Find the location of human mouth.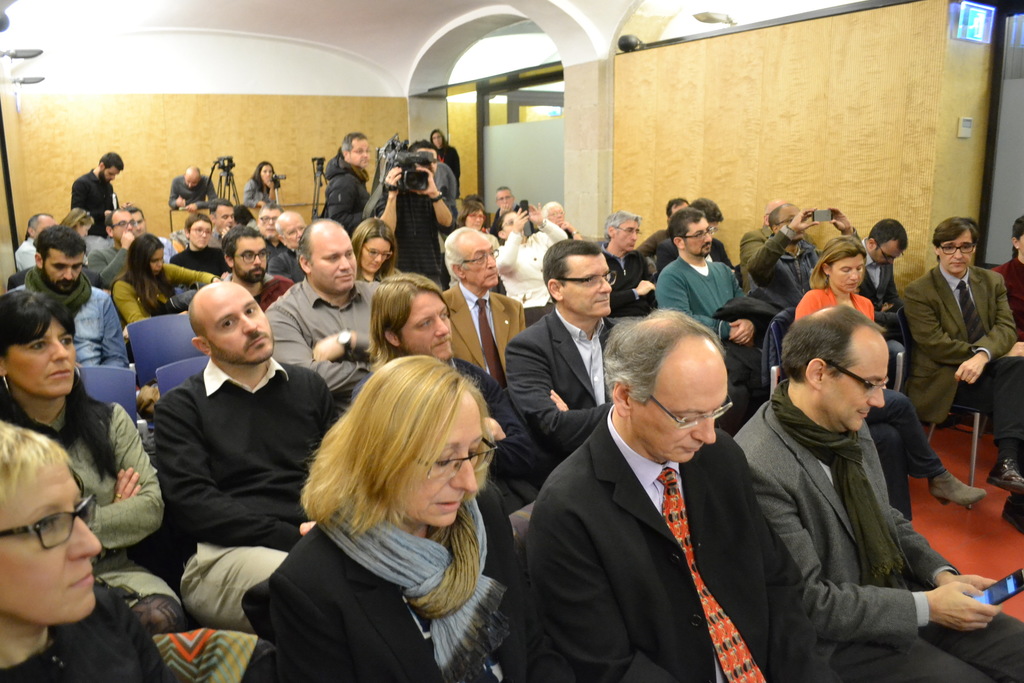
Location: [x1=706, y1=244, x2=710, y2=251].
